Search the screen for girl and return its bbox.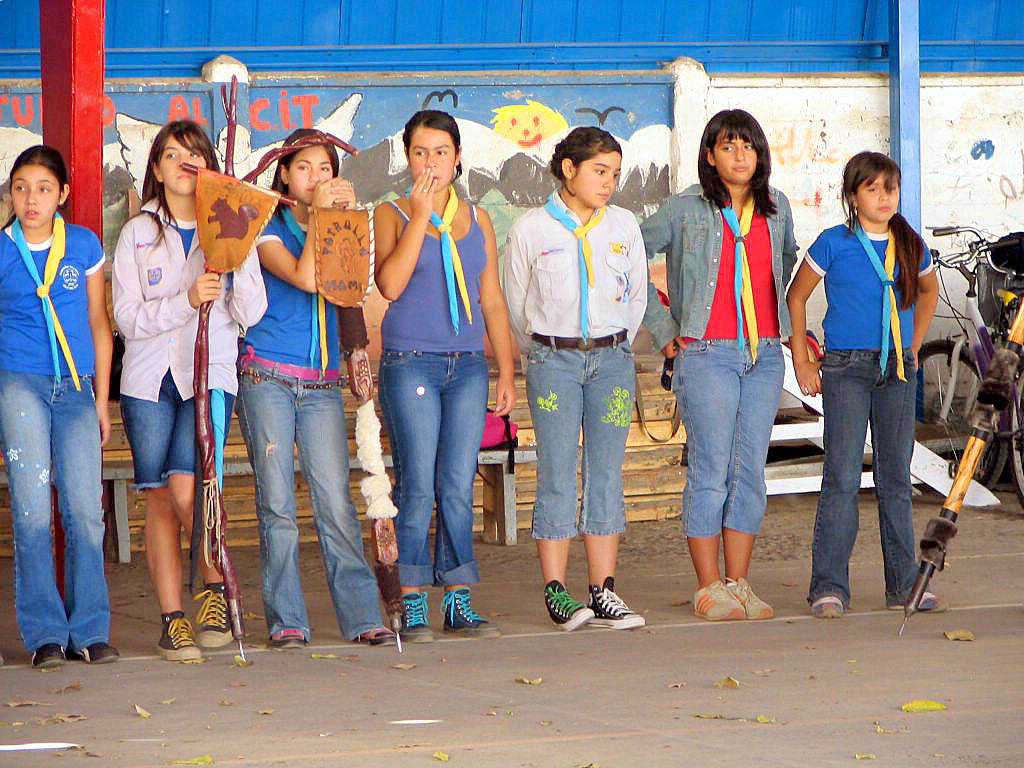
Found: <bbox>97, 117, 262, 680</bbox>.
